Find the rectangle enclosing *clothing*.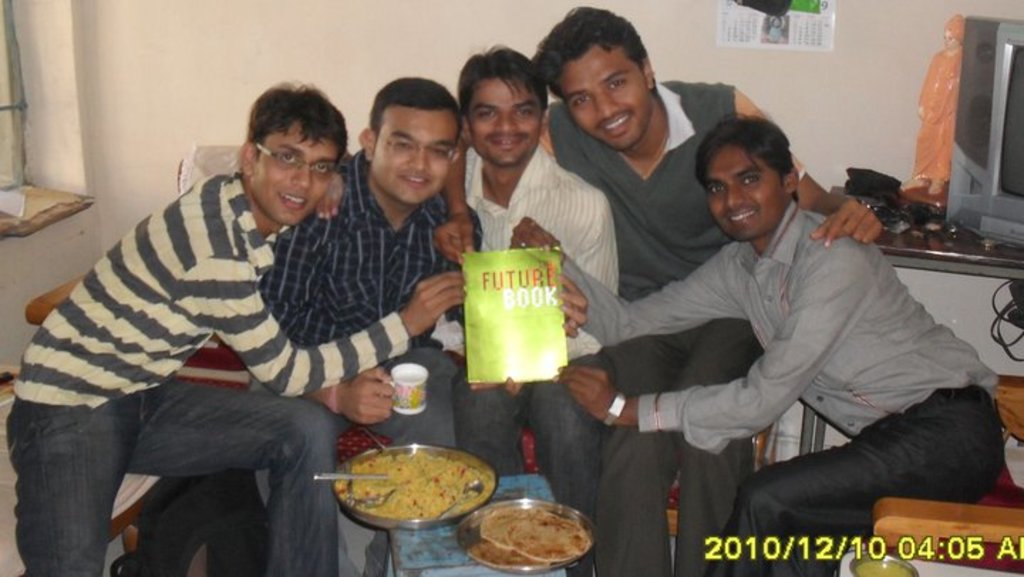
bbox(449, 138, 623, 576).
